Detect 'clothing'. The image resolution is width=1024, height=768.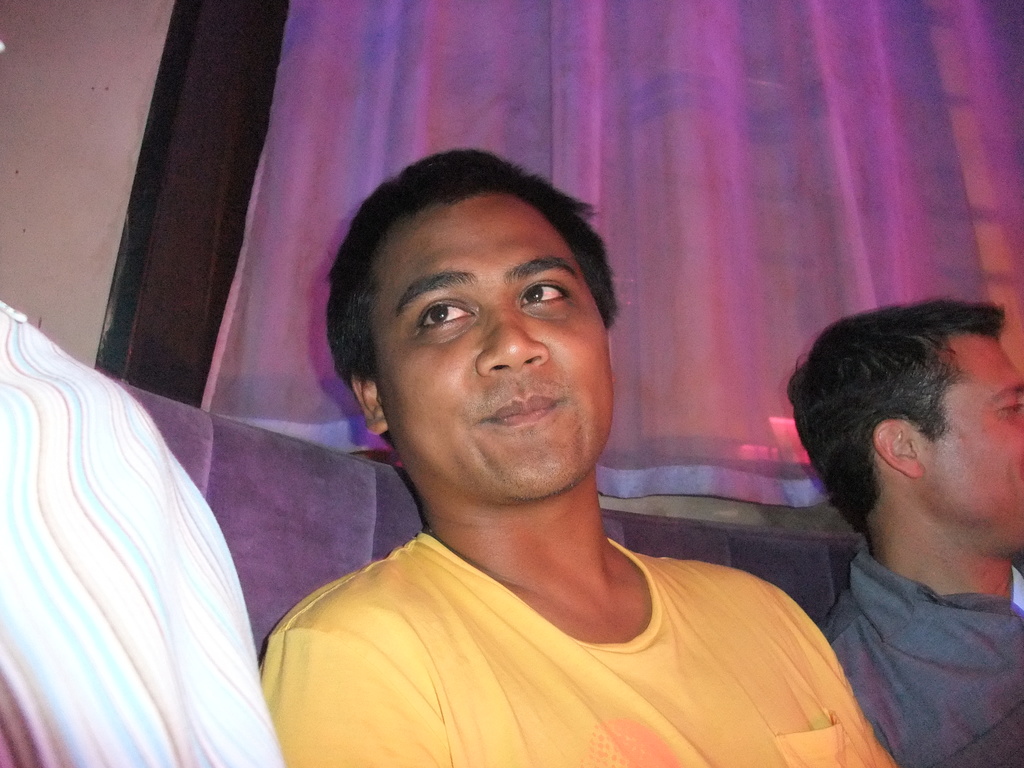
bbox=[0, 303, 286, 767].
